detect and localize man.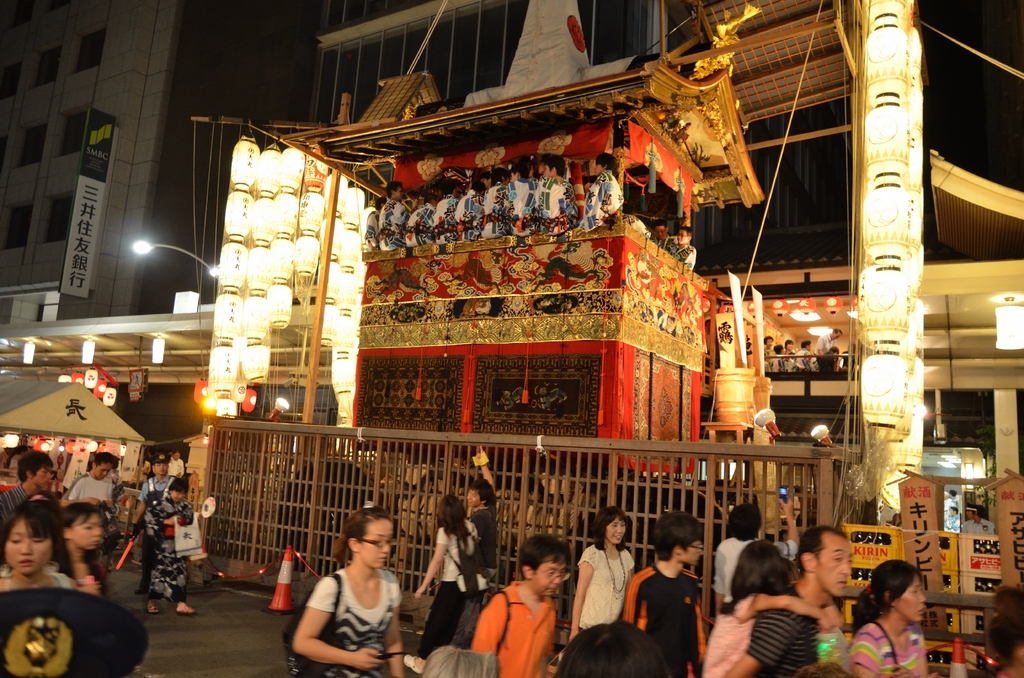
Localized at <region>963, 501, 996, 538</region>.
